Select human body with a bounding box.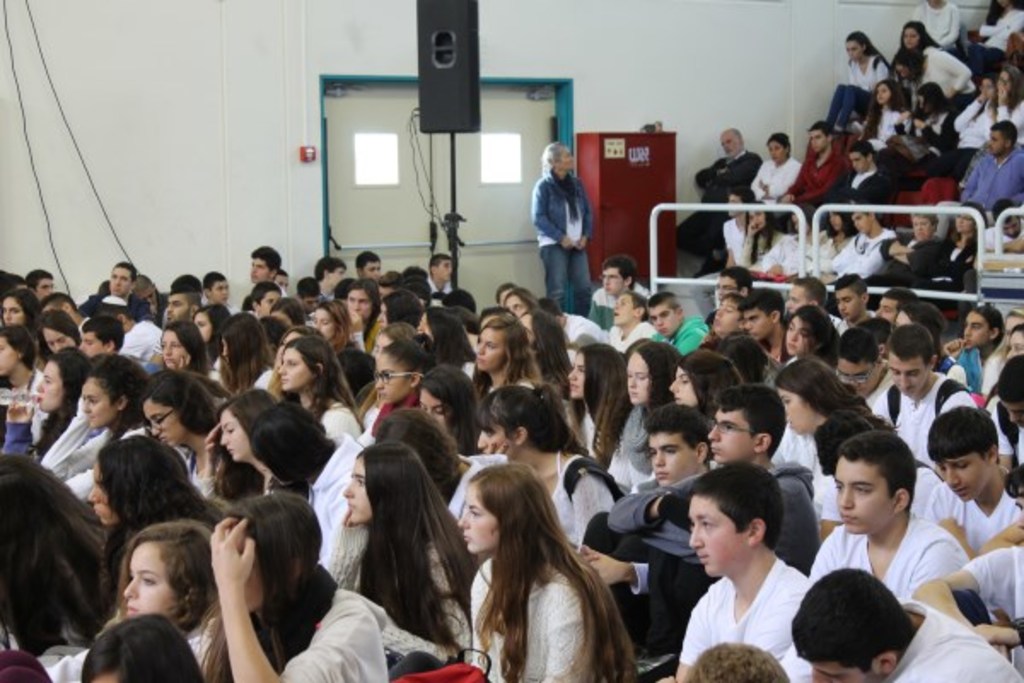
left=705, top=287, right=748, bottom=336.
